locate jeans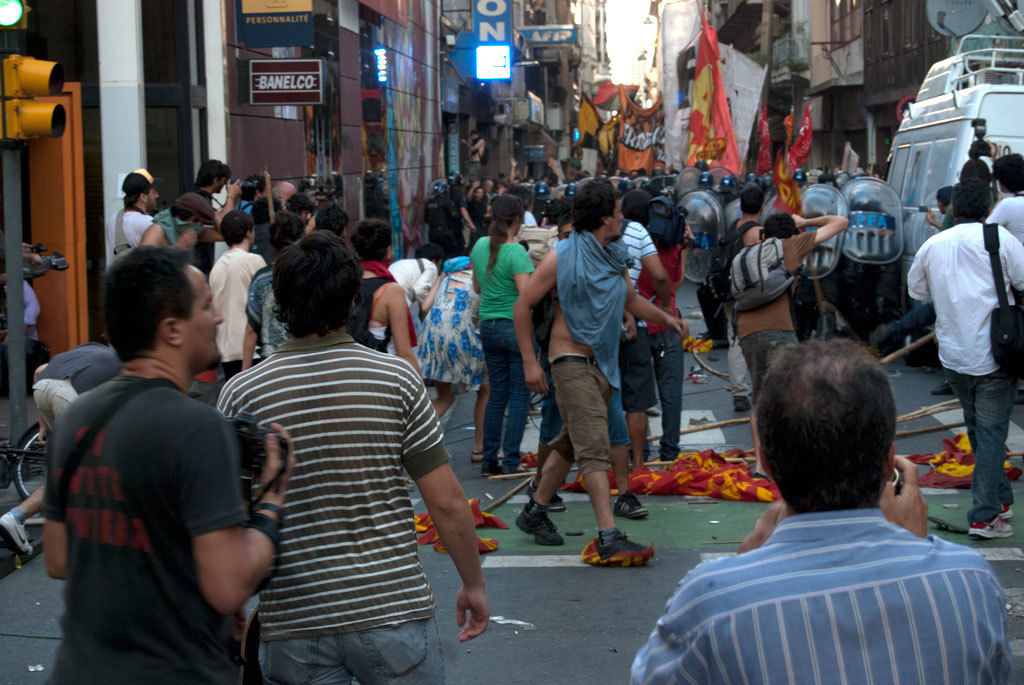
box=[612, 328, 665, 406]
